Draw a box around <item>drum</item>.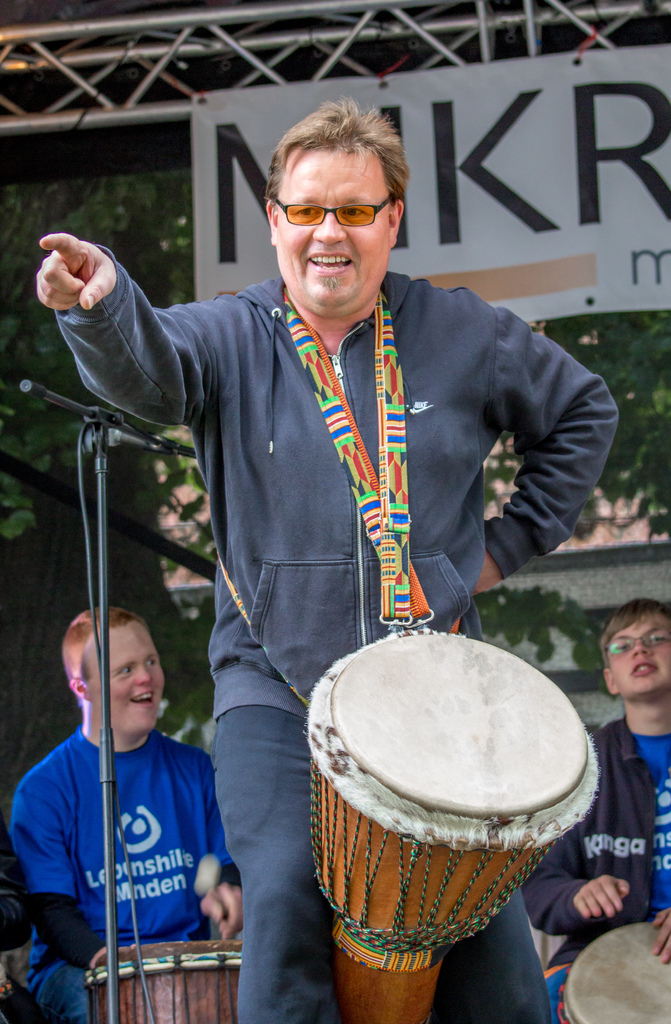
[left=74, top=939, right=252, bottom=1023].
